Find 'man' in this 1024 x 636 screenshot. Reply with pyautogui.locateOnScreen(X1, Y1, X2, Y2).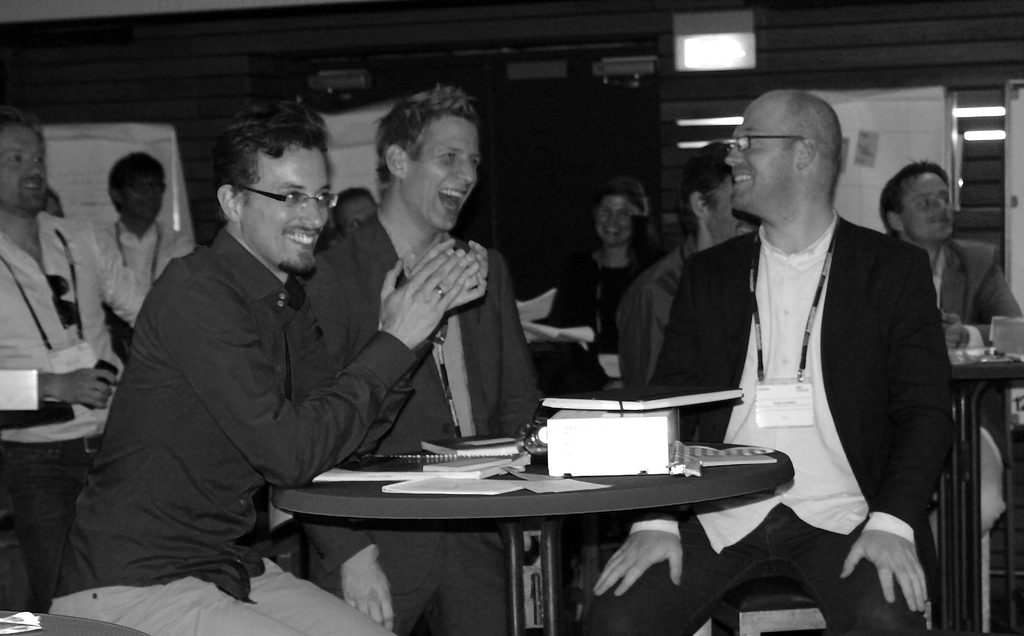
pyautogui.locateOnScreen(84, 155, 206, 365).
